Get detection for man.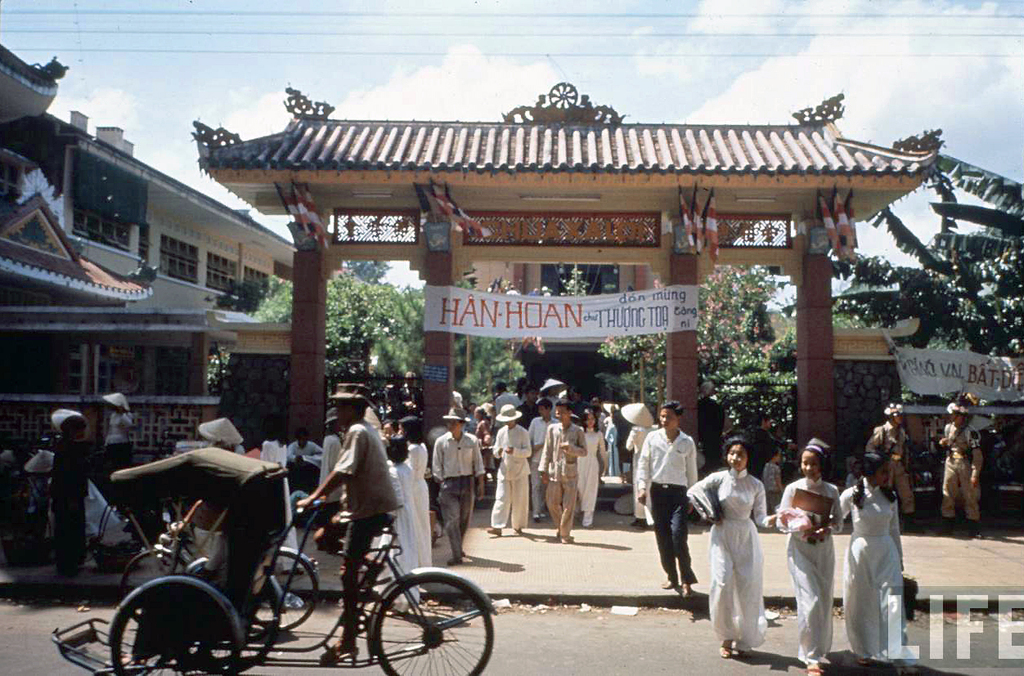
Detection: select_region(865, 404, 923, 534).
